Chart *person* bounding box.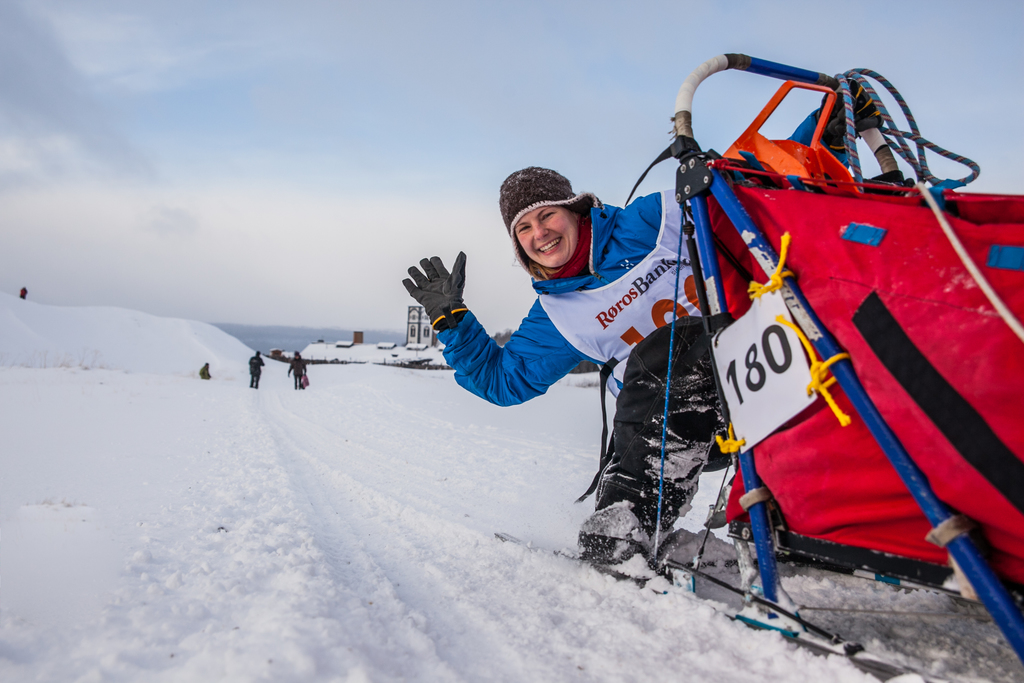
Charted: <box>291,345,305,395</box>.
